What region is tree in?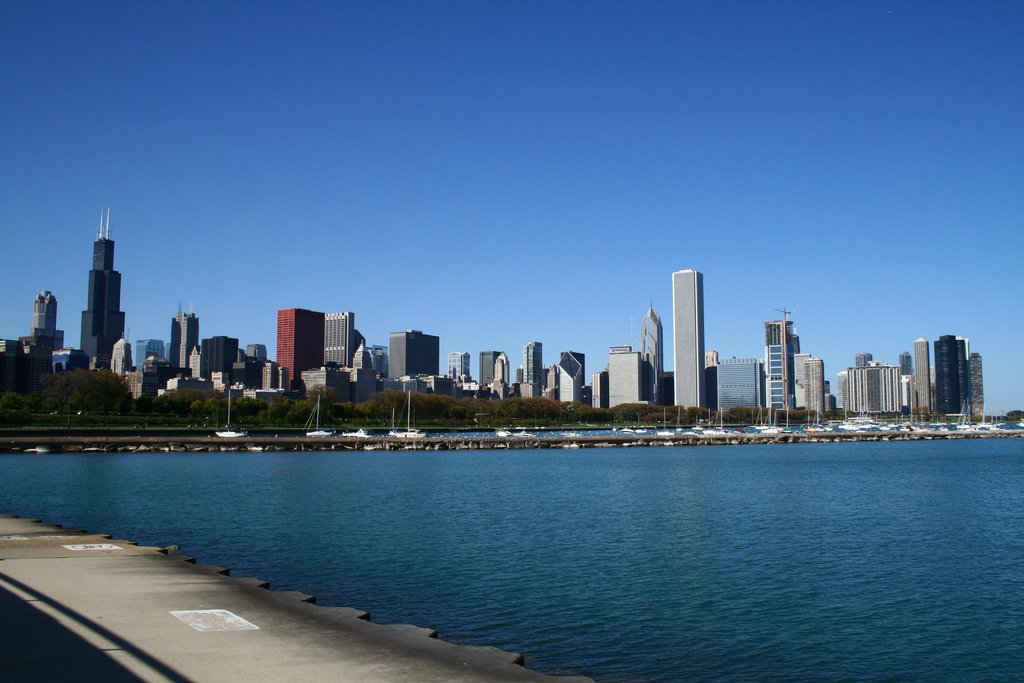
select_region(1, 391, 37, 423).
